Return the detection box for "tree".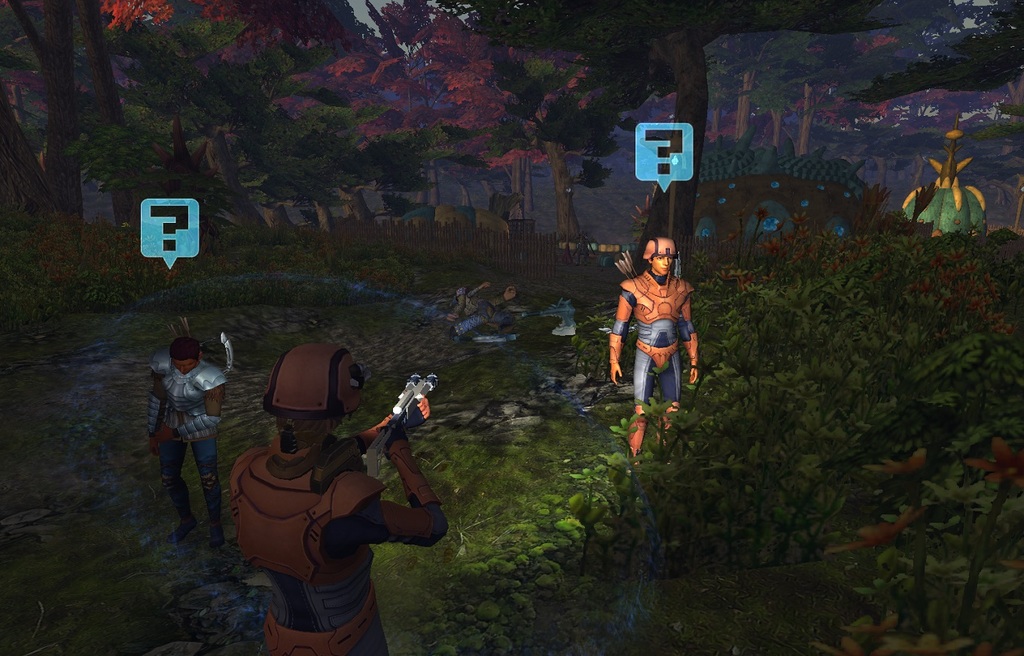
pyautogui.locateOnScreen(586, 6, 901, 264).
